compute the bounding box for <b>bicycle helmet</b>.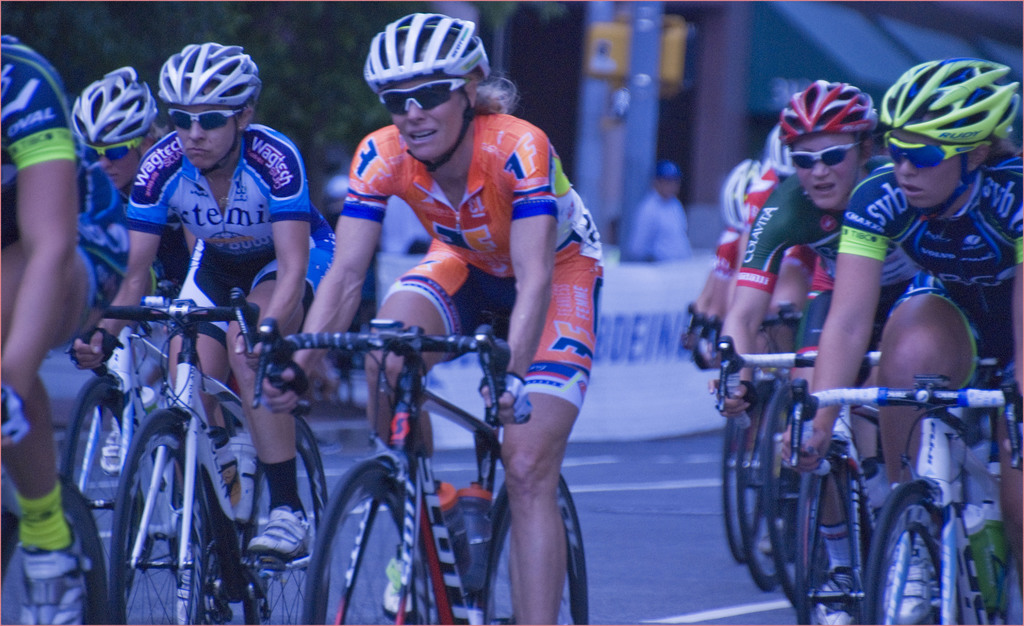
868 54 1012 142.
